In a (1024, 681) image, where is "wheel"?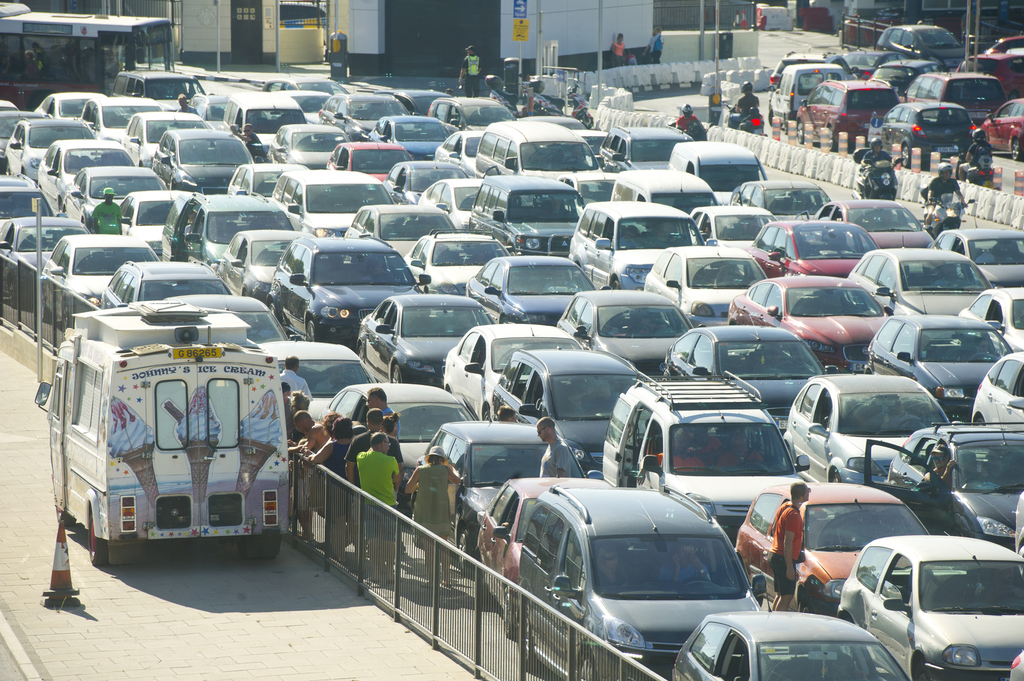
(left=900, top=419, right=922, bottom=429).
